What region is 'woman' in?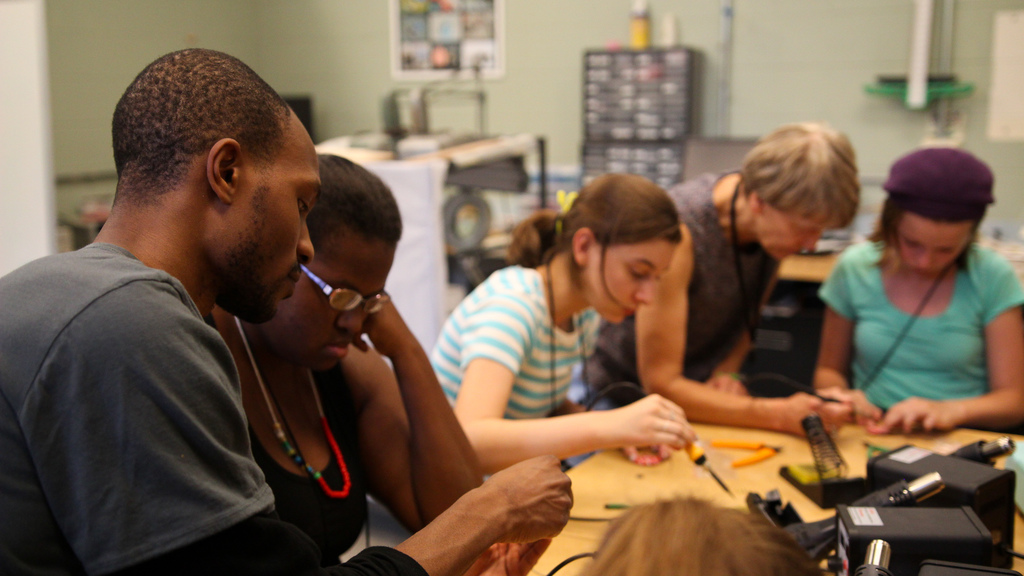
{"x1": 192, "y1": 157, "x2": 484, "y2": 570}.
